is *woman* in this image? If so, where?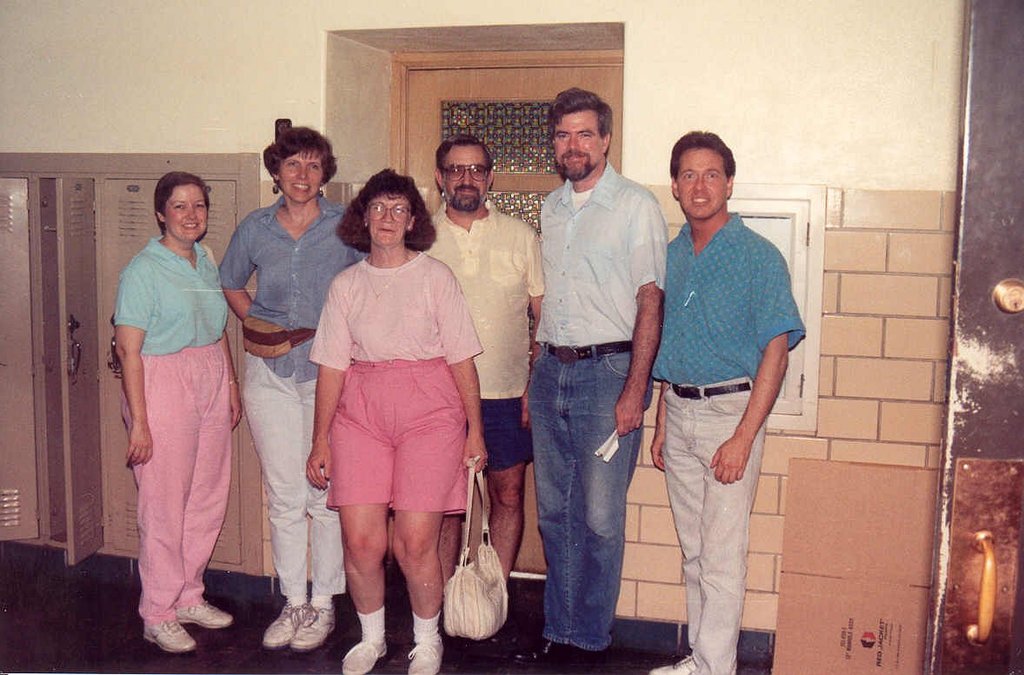
Yes, at (x1=112, y1=175, x2=233, y2=652).
